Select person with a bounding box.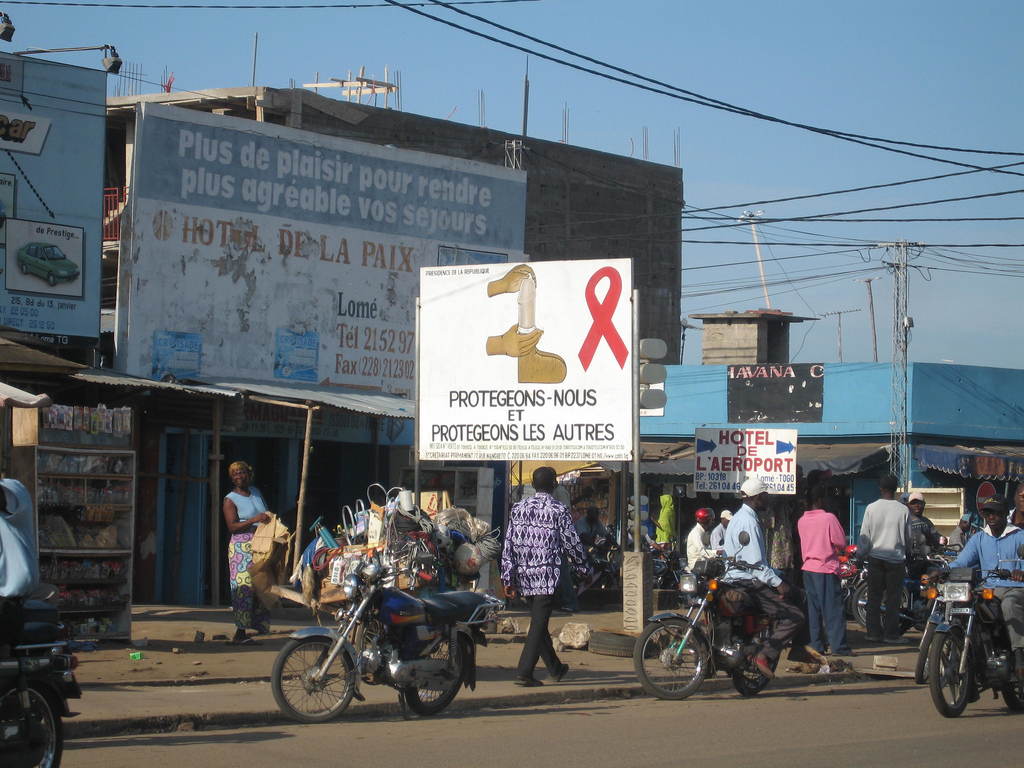
bbox=[225, 463, 275, 646].
